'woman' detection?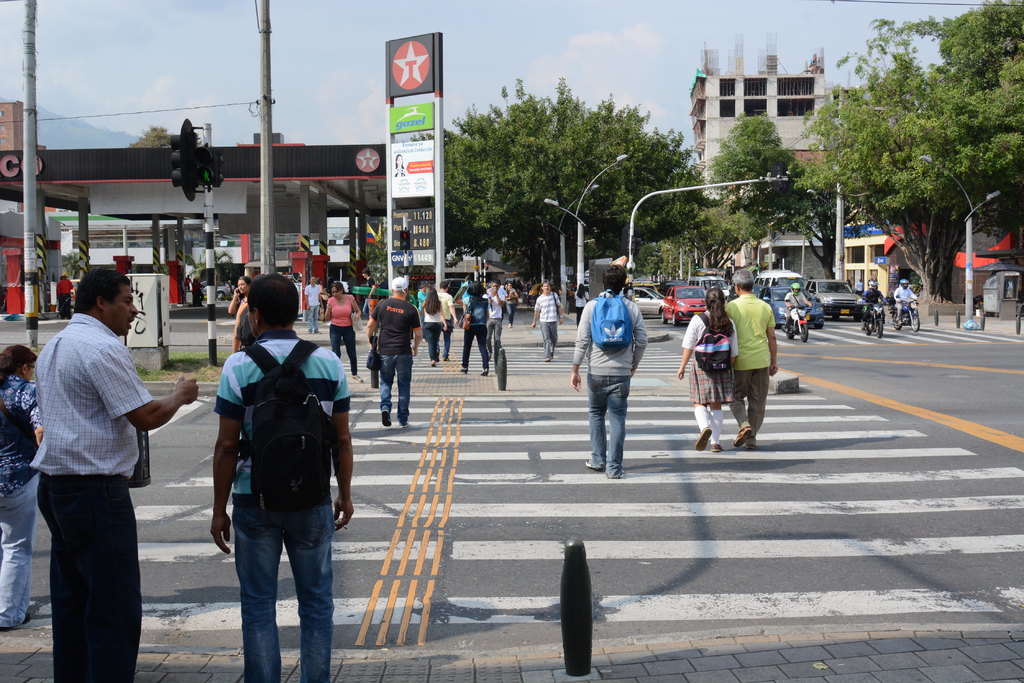
(x1=226, y1=277, x2=253, y2=346)
